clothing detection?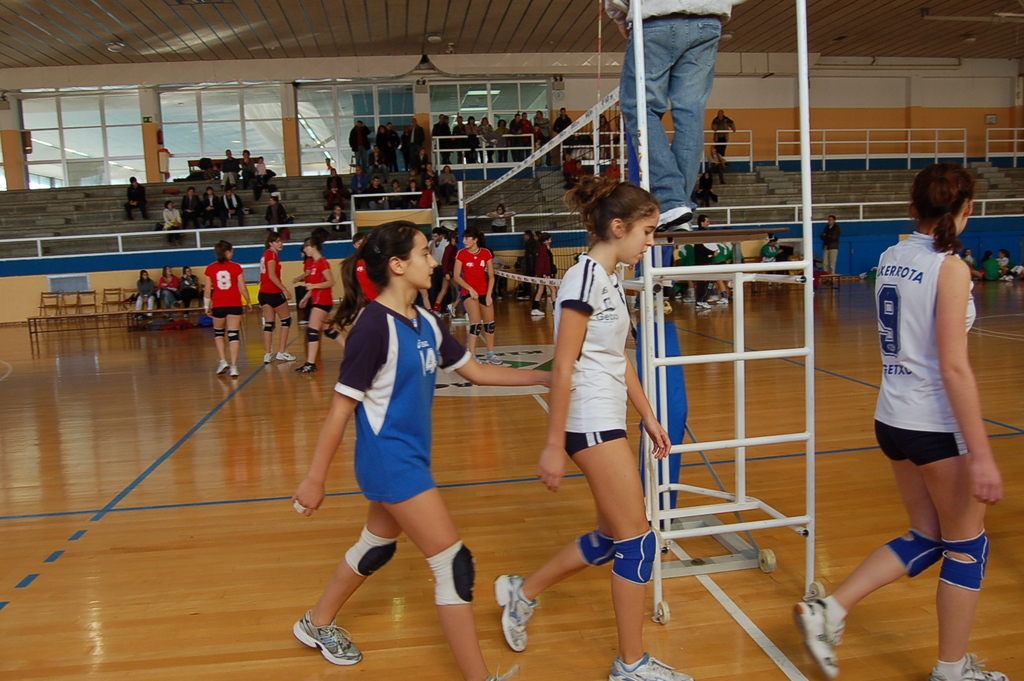
left=821, top=223, right=839, bottom=274
